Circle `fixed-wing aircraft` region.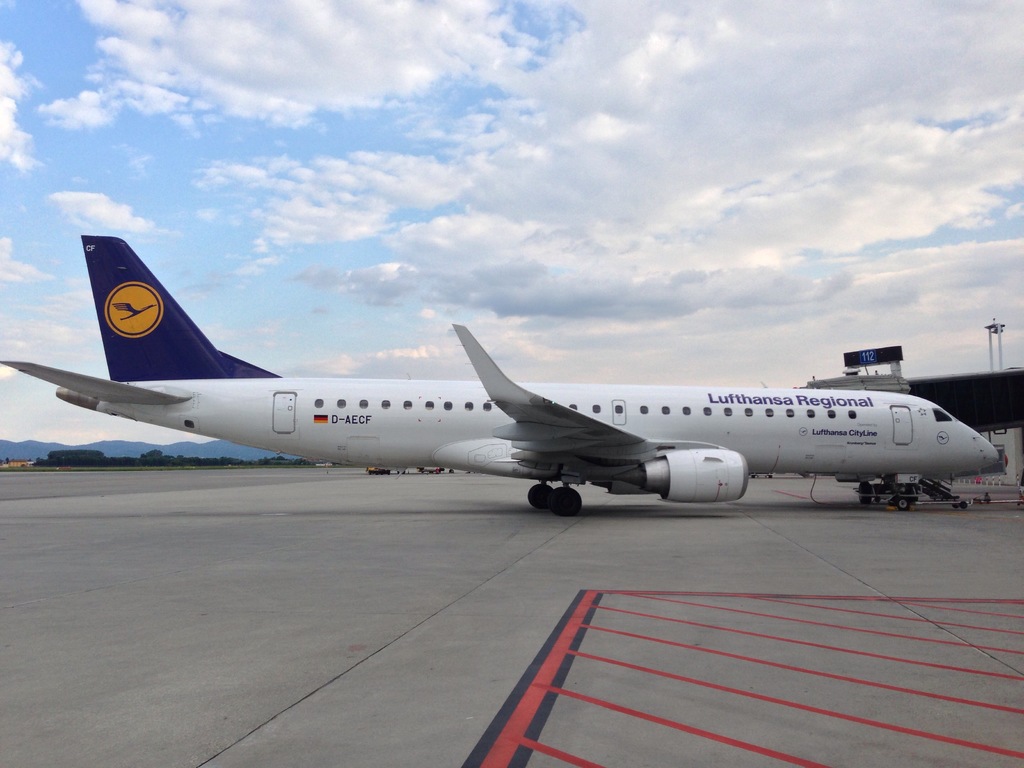
Region: (x1=0, y1=234, x2=1002, y2=516).
